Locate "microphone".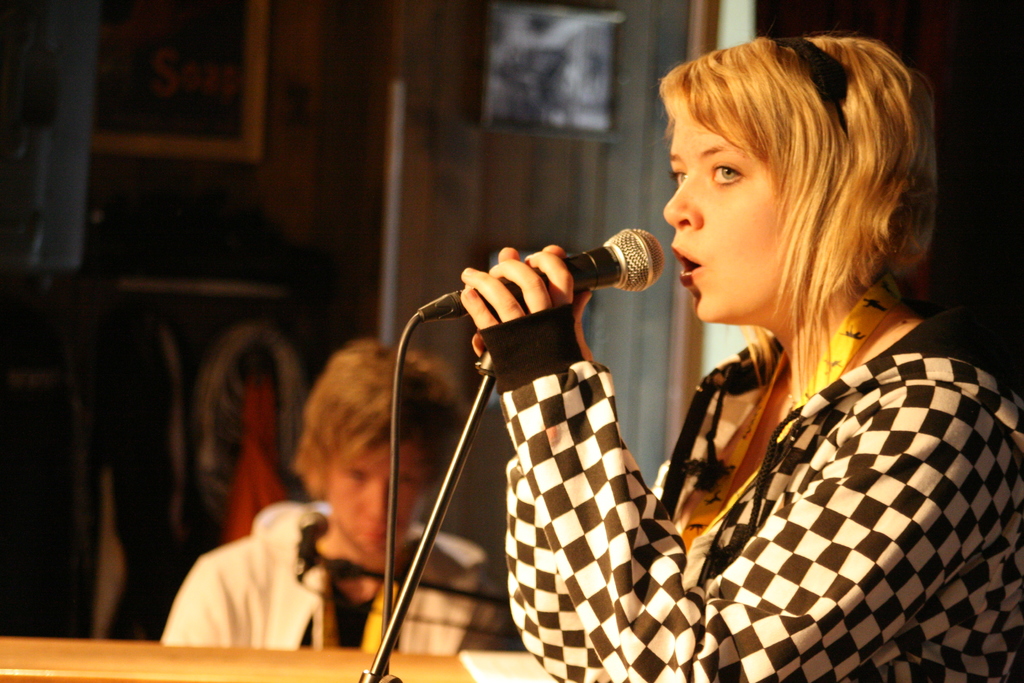
Bounding box: pyautogui.locateOnScreen(396, 227, 669, 328).
